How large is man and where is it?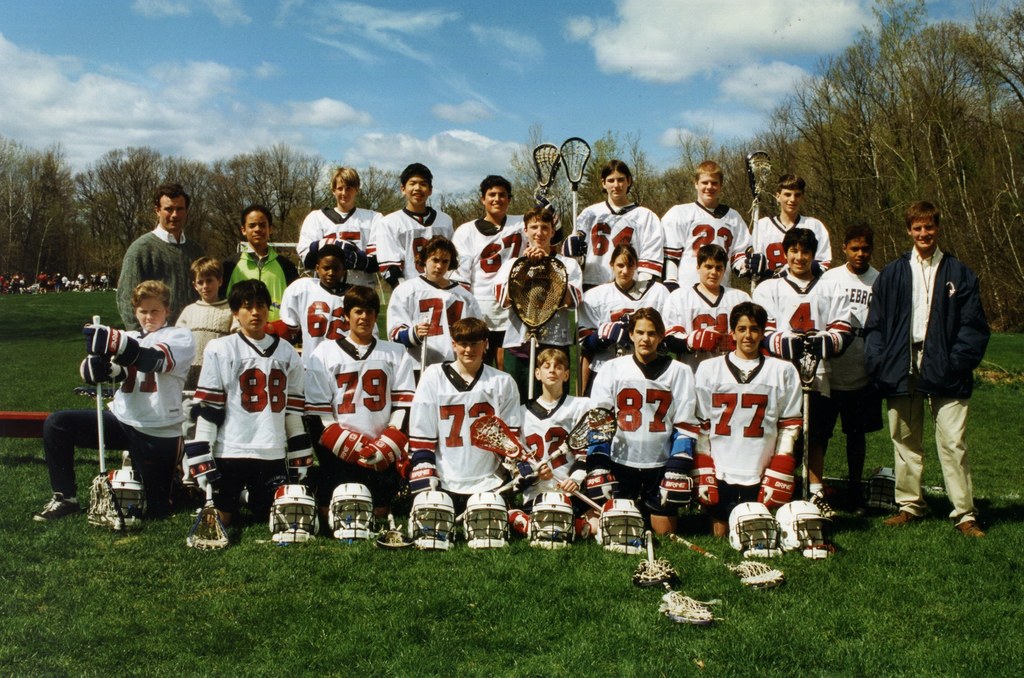
Bounding box: <bbox>867, 193, 998, 535</bbox>.
